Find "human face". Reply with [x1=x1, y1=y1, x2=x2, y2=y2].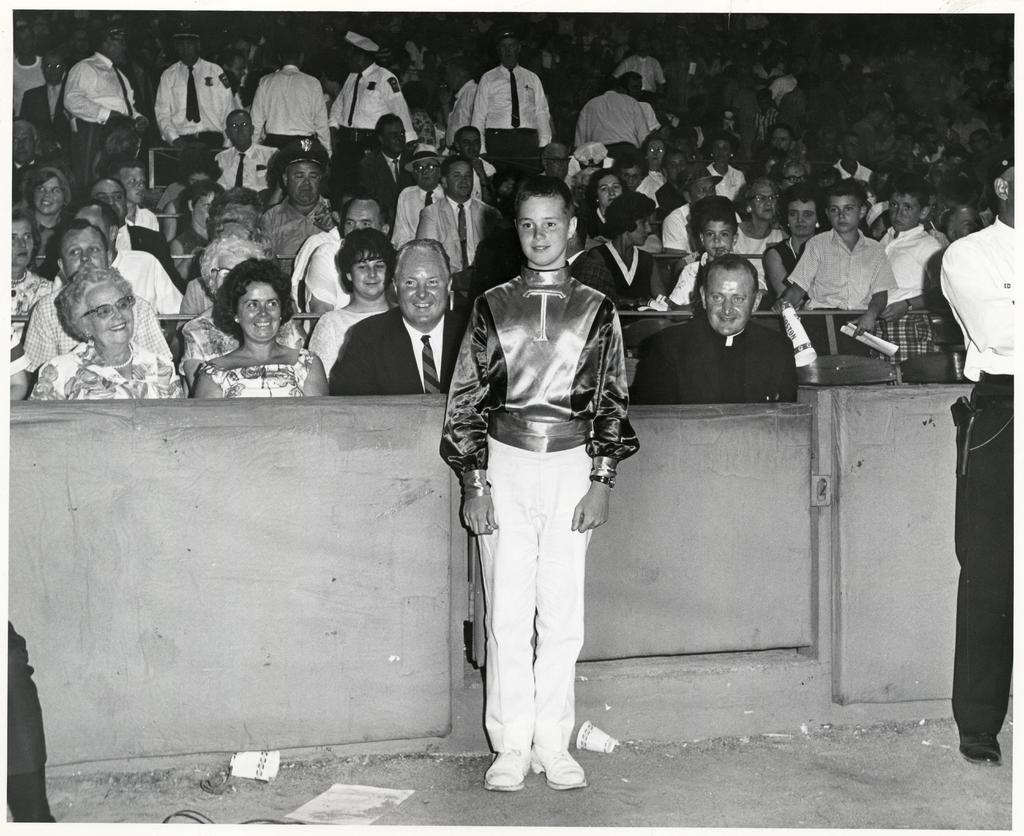
[x1=647, y1=138, x2=667, y2=164].
